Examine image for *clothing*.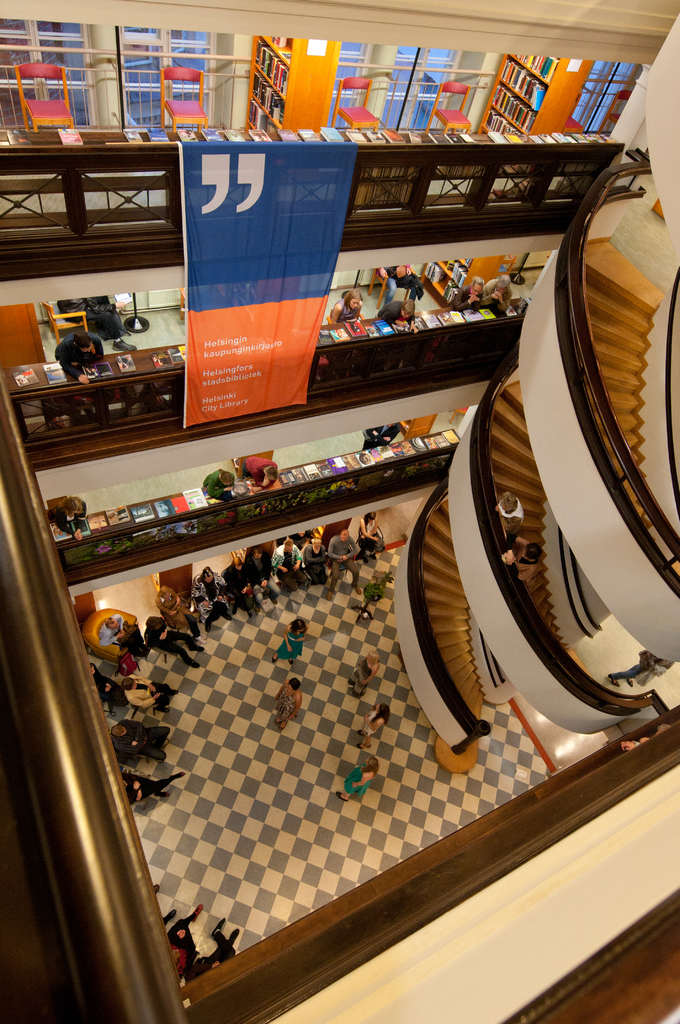
Examination result: box=[331, 528, 366, 570].
